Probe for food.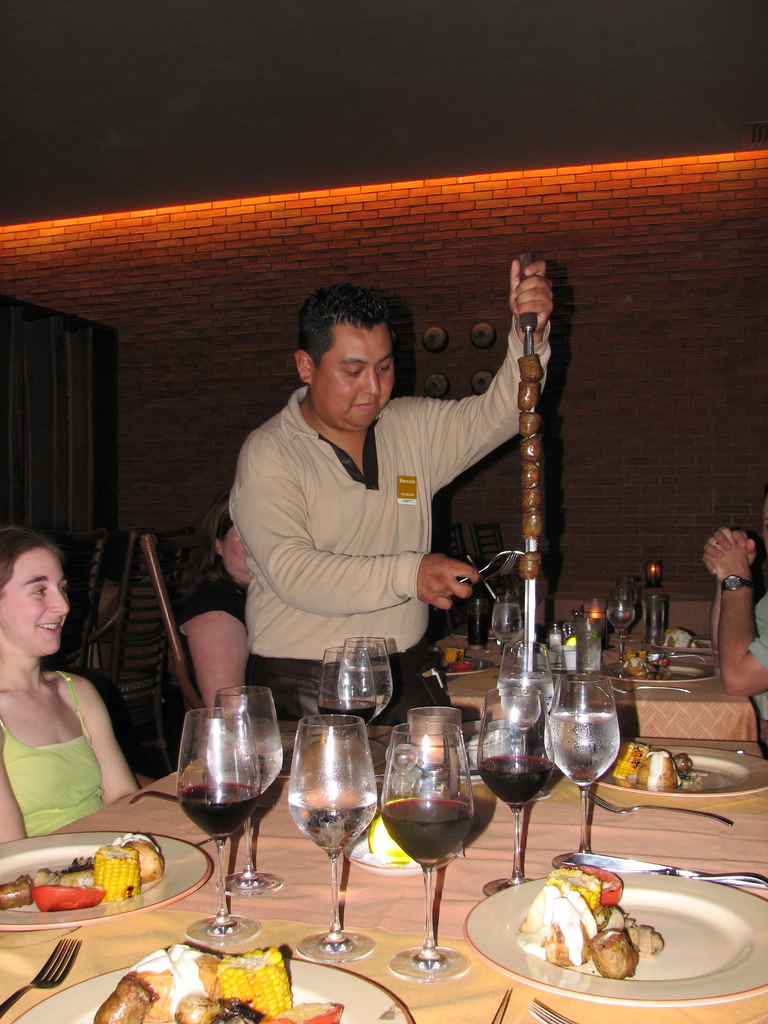
Probe result: 114 829 170 884.
